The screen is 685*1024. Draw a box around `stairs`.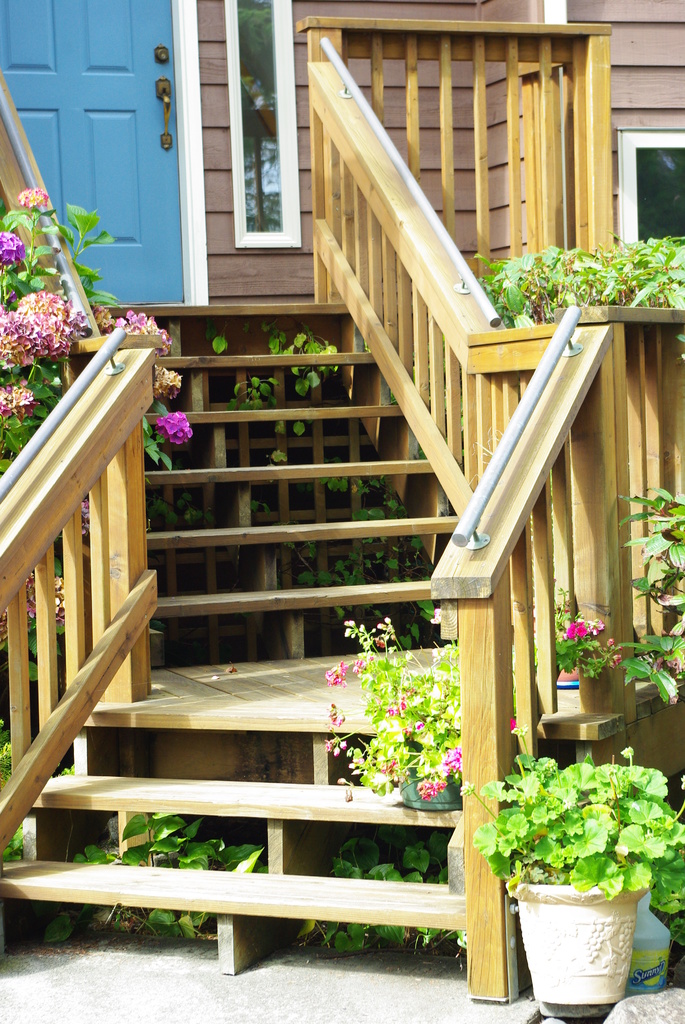
l=0, t=302, r=483, b=1000.
